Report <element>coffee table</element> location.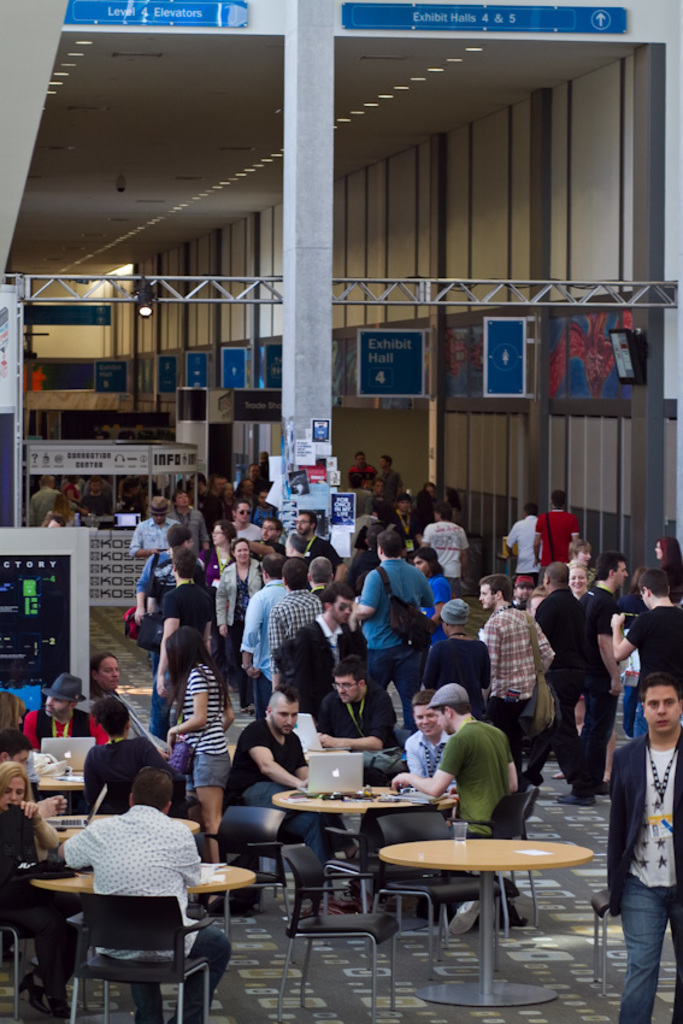
Report: 226,732,345,773.
